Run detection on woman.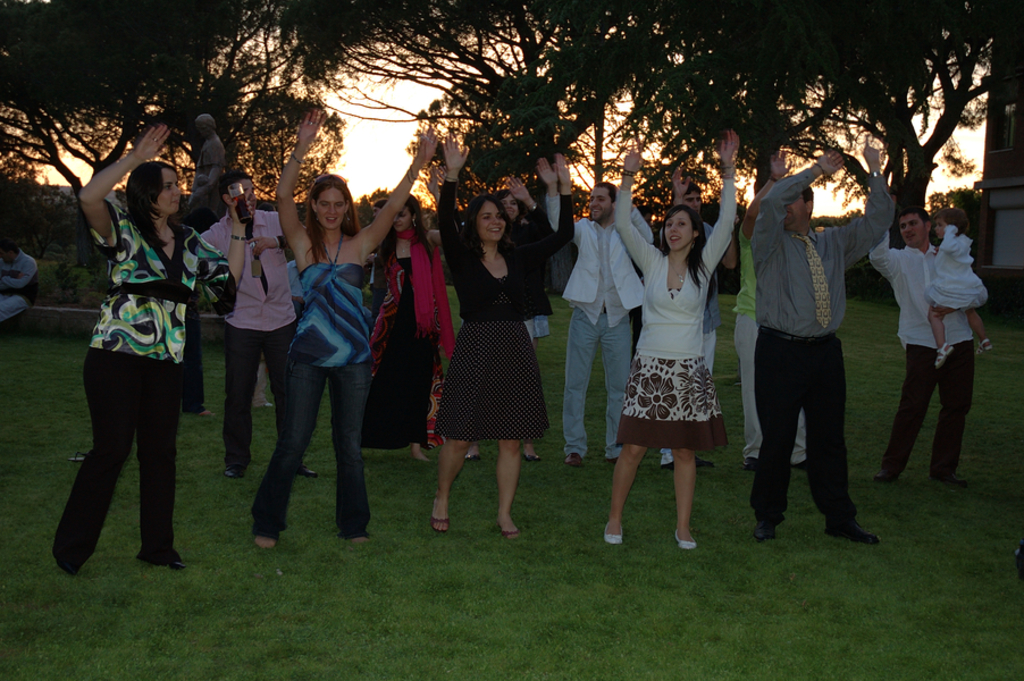
Result: bbox=[602, 133, 742, 550].
